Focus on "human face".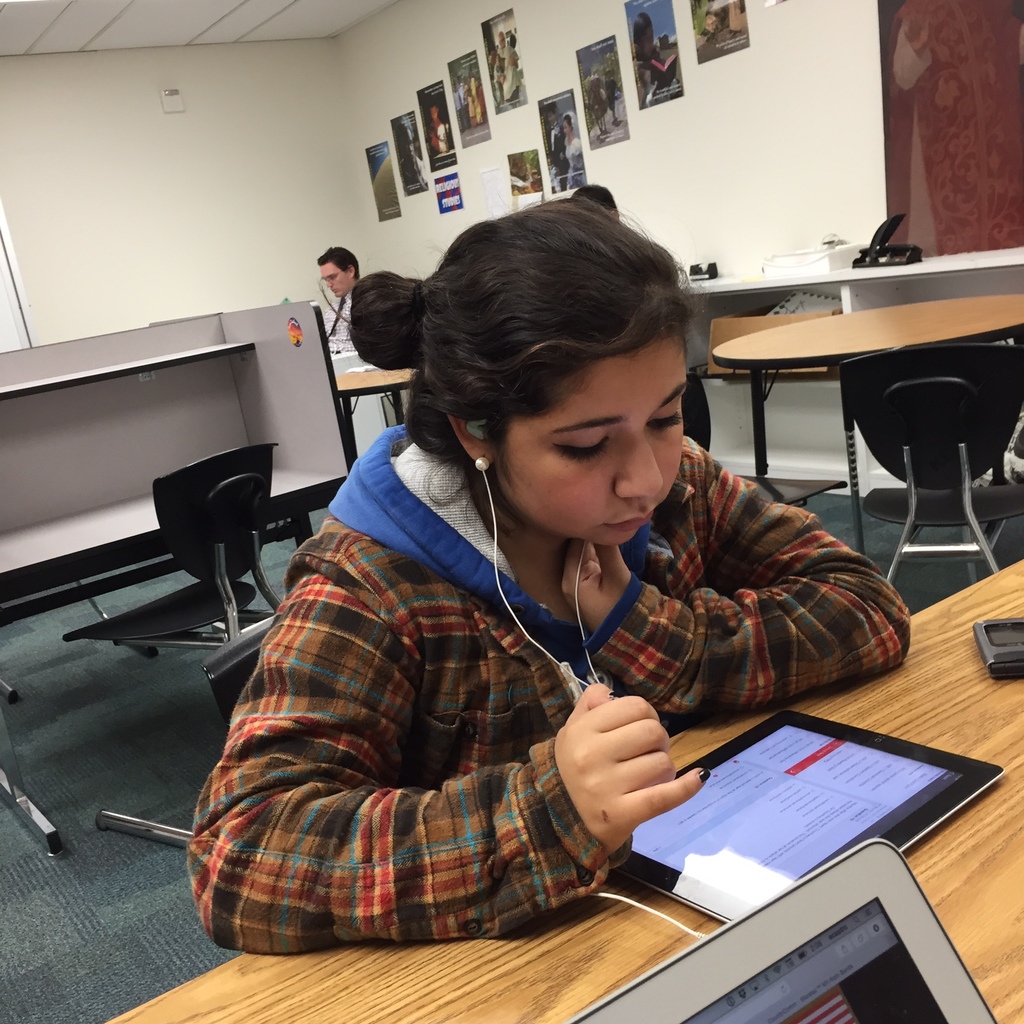
Focused at x1=319 y1=255 x2=353 y2=299.
